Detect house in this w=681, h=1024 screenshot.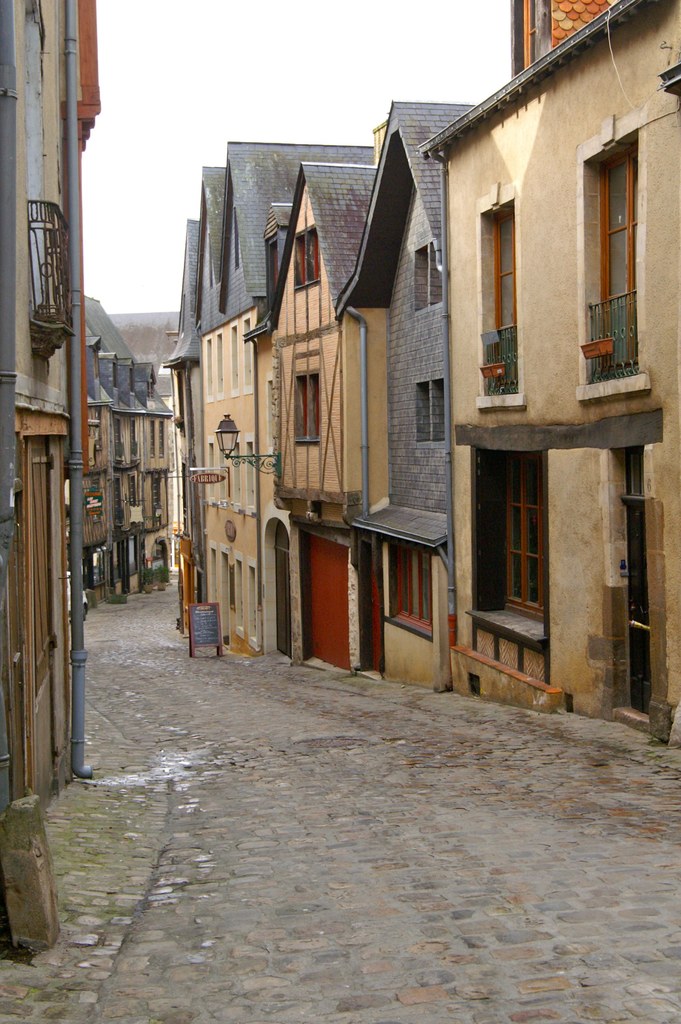
Detection: l=0, t=0, r=105, b=970.
